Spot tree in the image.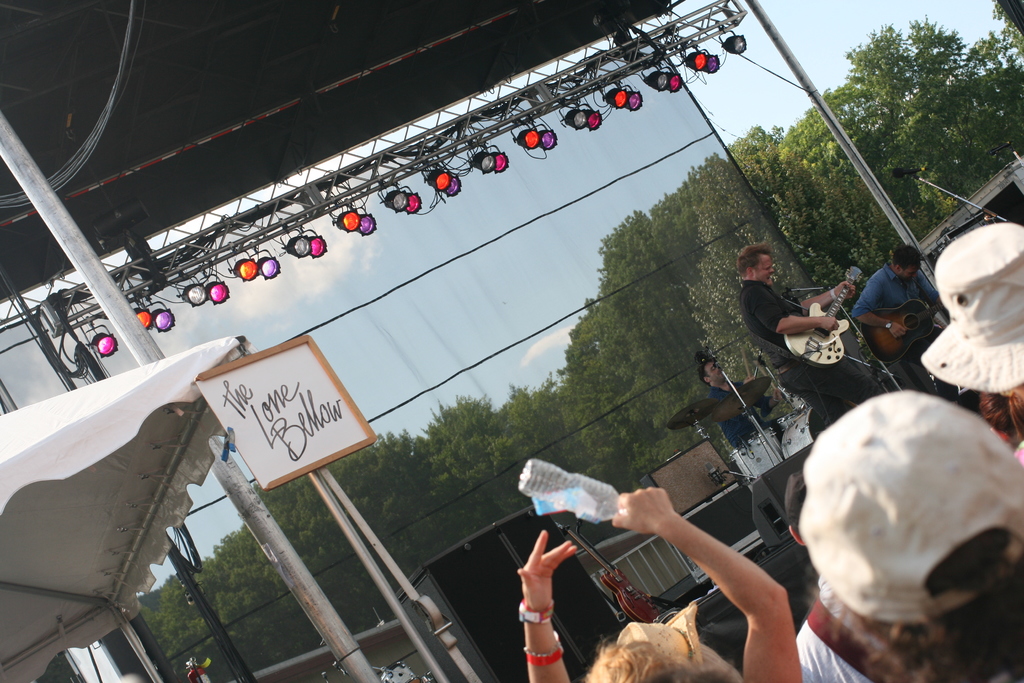
tree found at 785/79/928/259.
